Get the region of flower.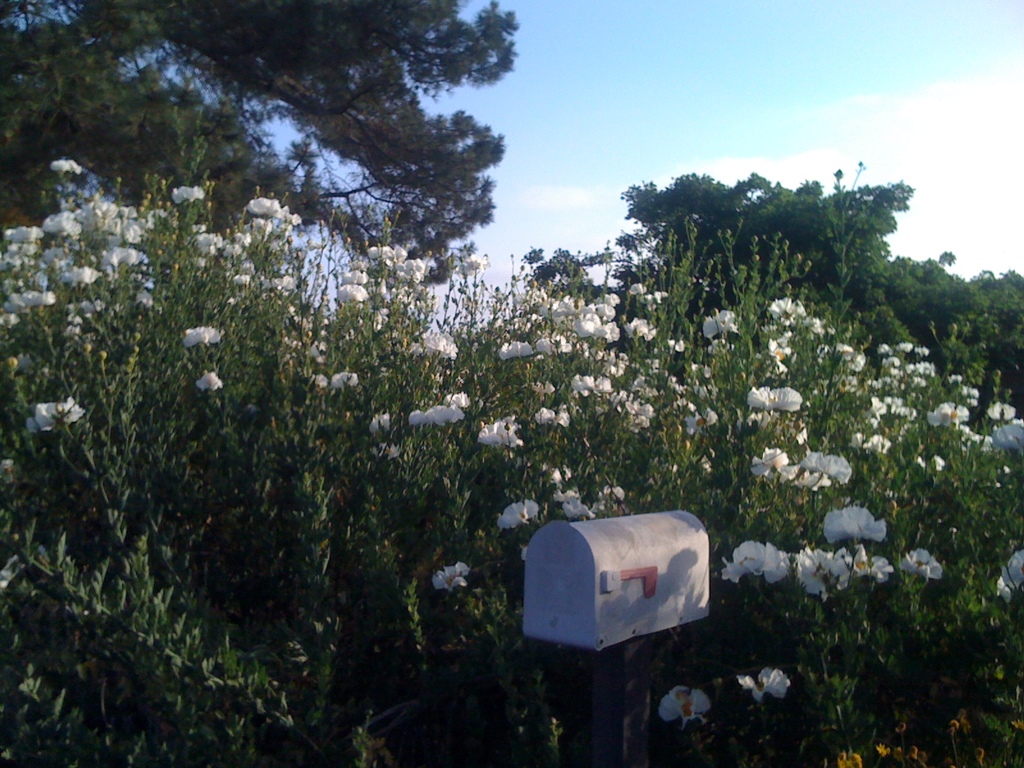
locate(747, 446, 789, 479).
